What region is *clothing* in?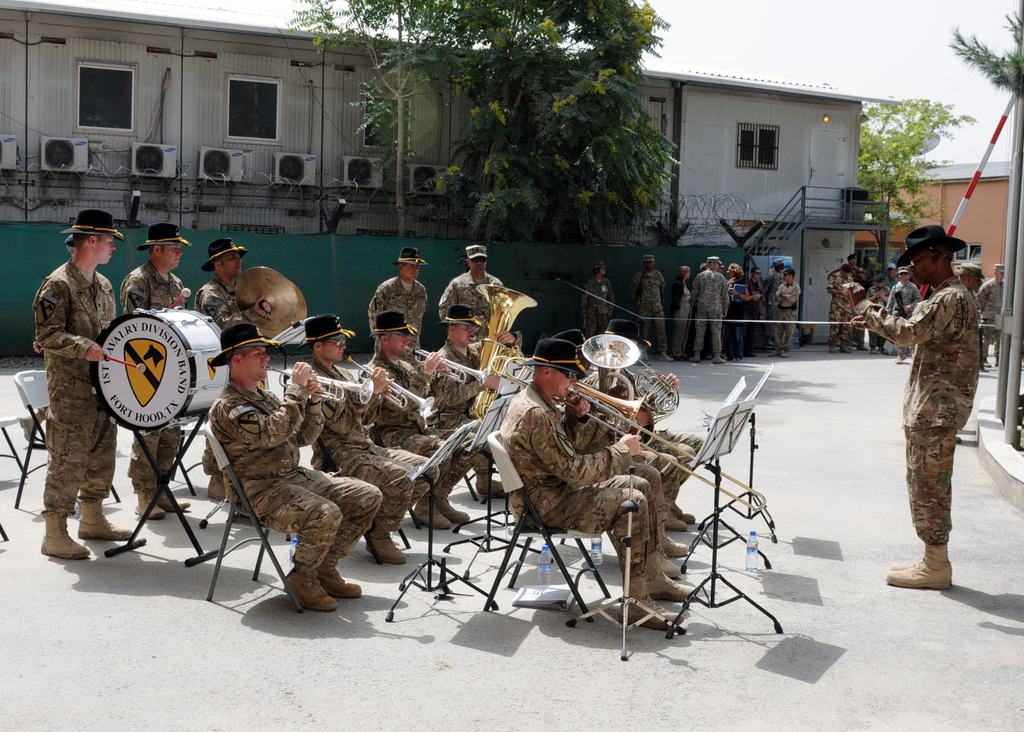
[200,380,383,576].
